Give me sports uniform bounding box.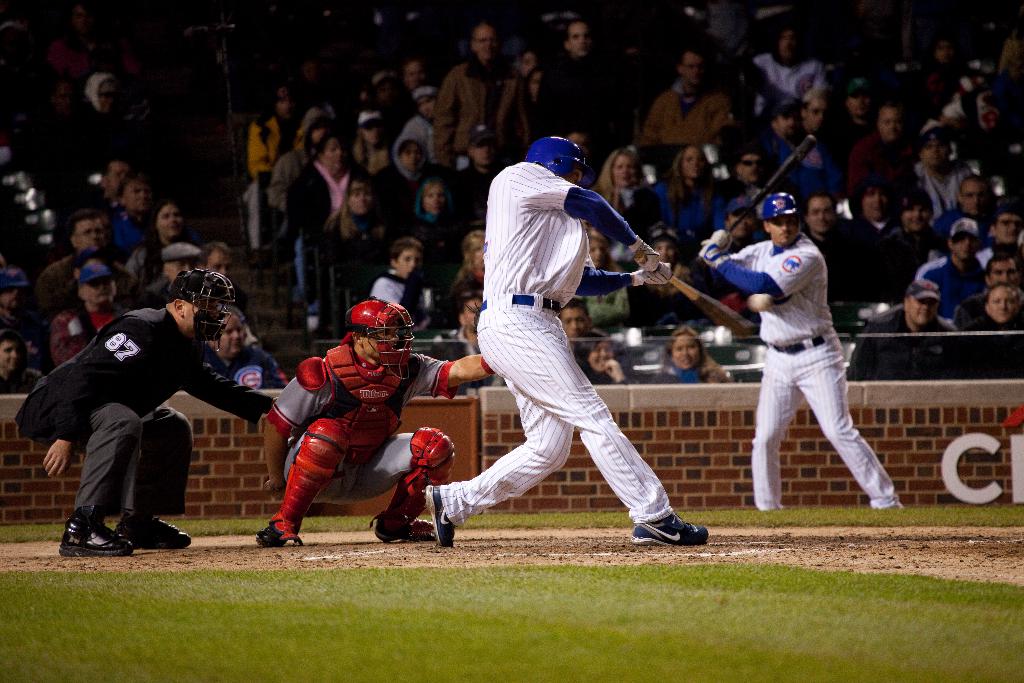
select_region(253, 288, 454, 545).
